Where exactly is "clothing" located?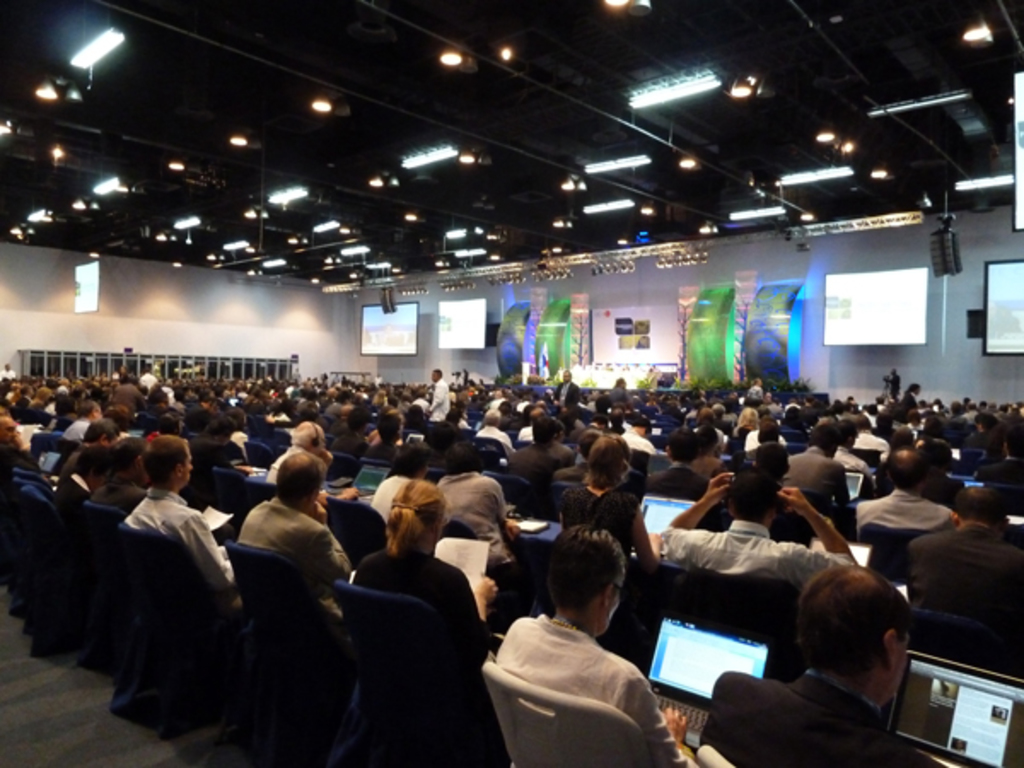
Its bounding box is box=[514, 444, 567, 481].
